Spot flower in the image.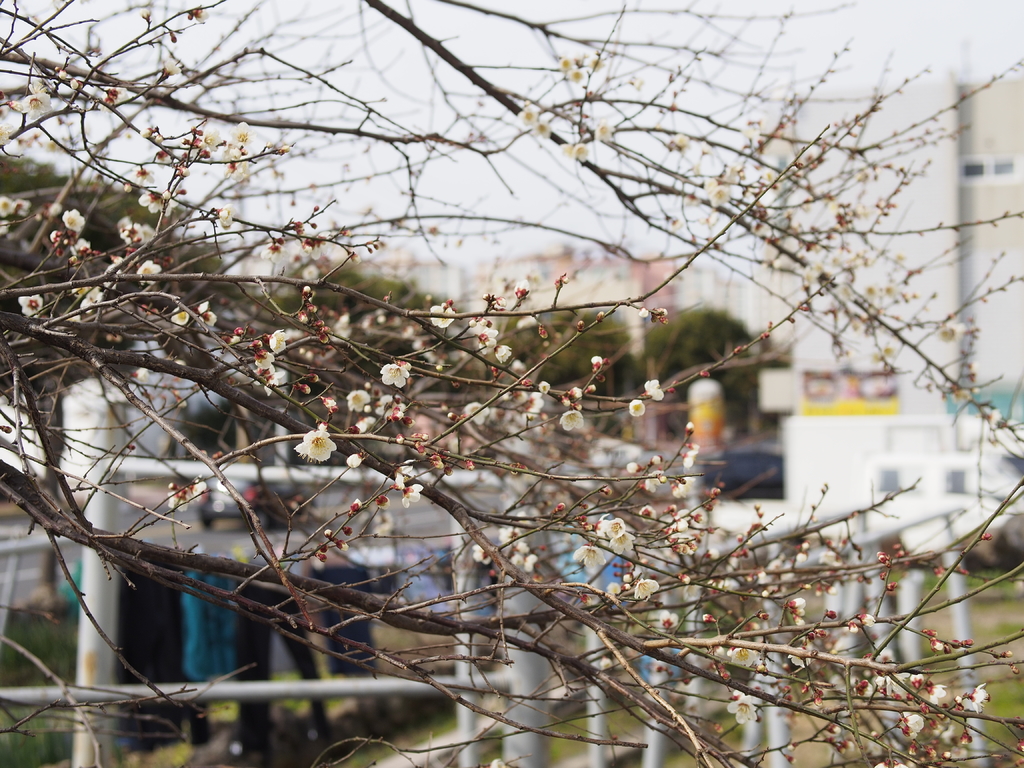
flower found at bbox(788, 598, 806, 609).
